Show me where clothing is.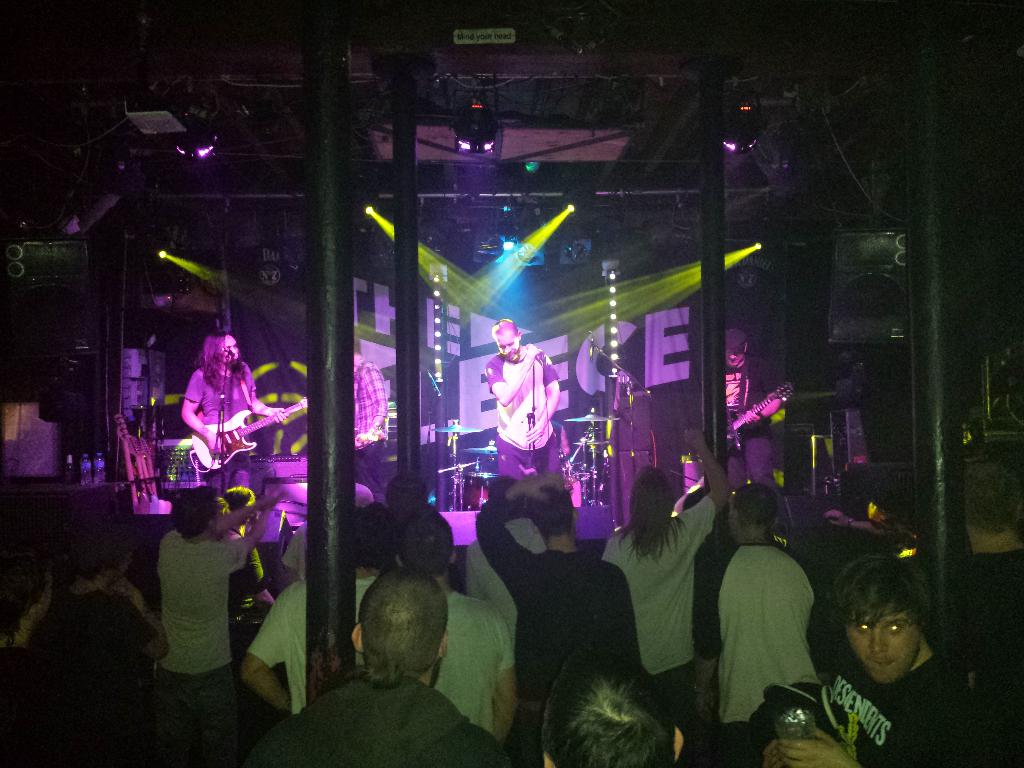
clothing is at [353,358,390,495].
